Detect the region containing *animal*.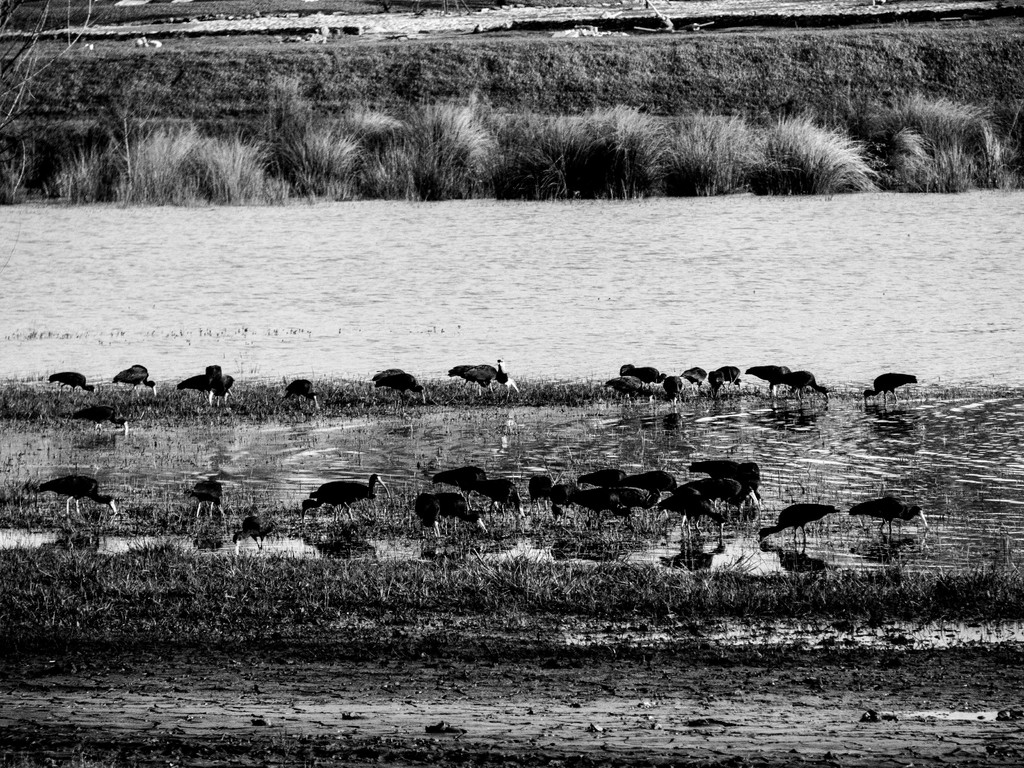
228/512/282/556.
